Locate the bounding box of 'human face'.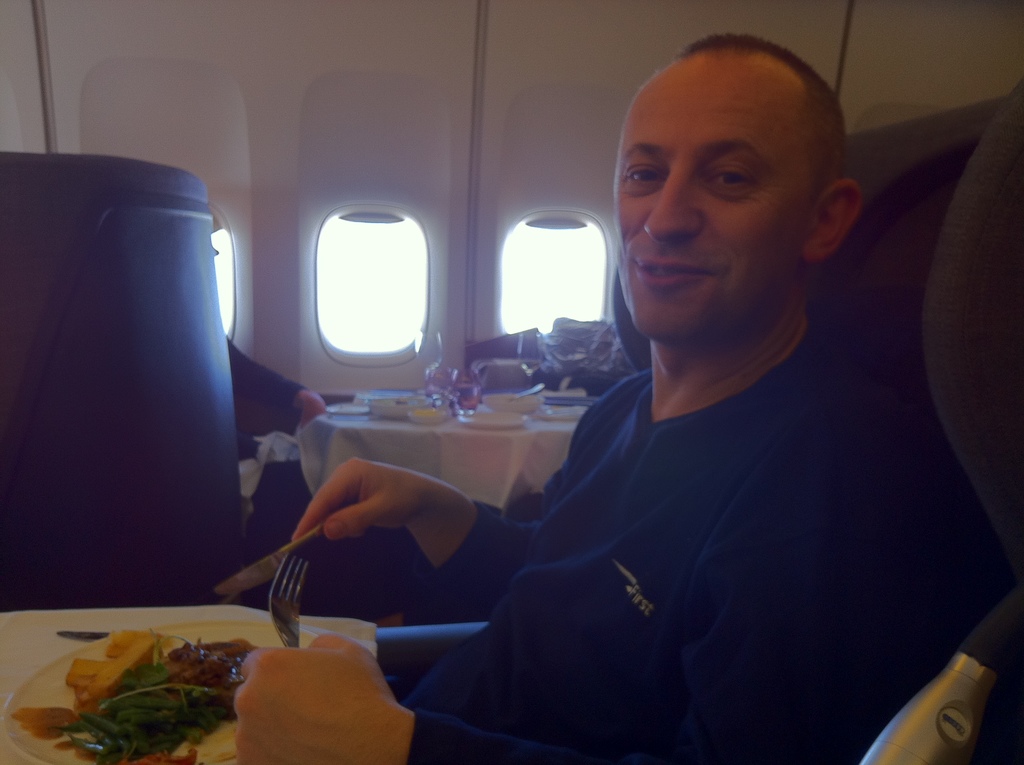
Bounding box: (left=612, top=81, right=811, bottom=341).
